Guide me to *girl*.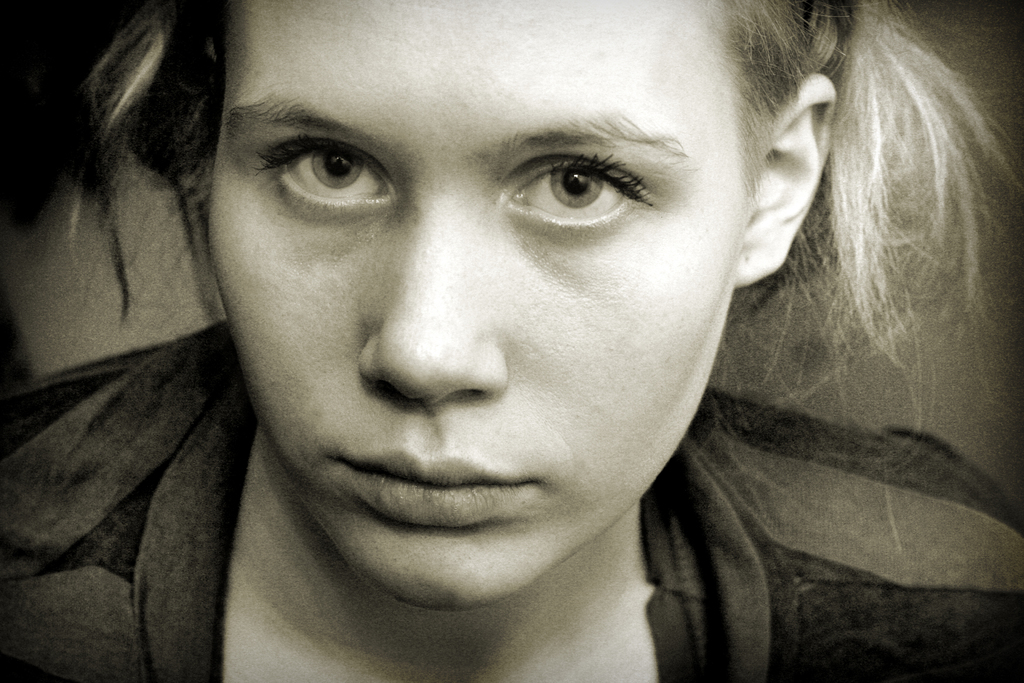
Guidance: x1=0 y1=0 x2=1023 y2=682.
